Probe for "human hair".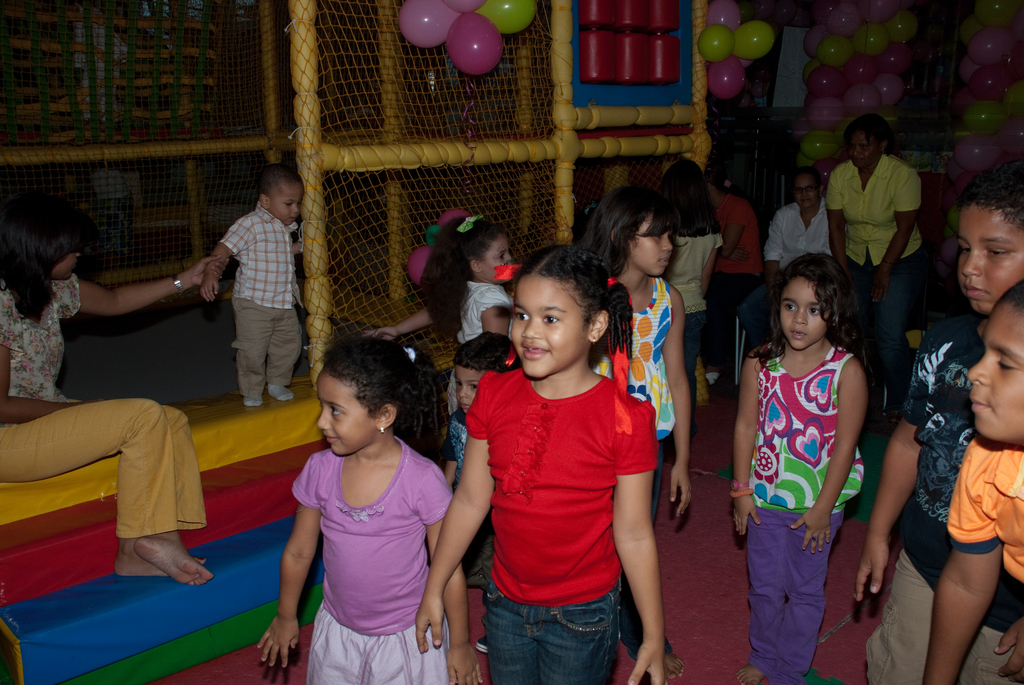
Probe result: {"x1": 789, "y1": 165, "x2": 826, "y2": 195}.
